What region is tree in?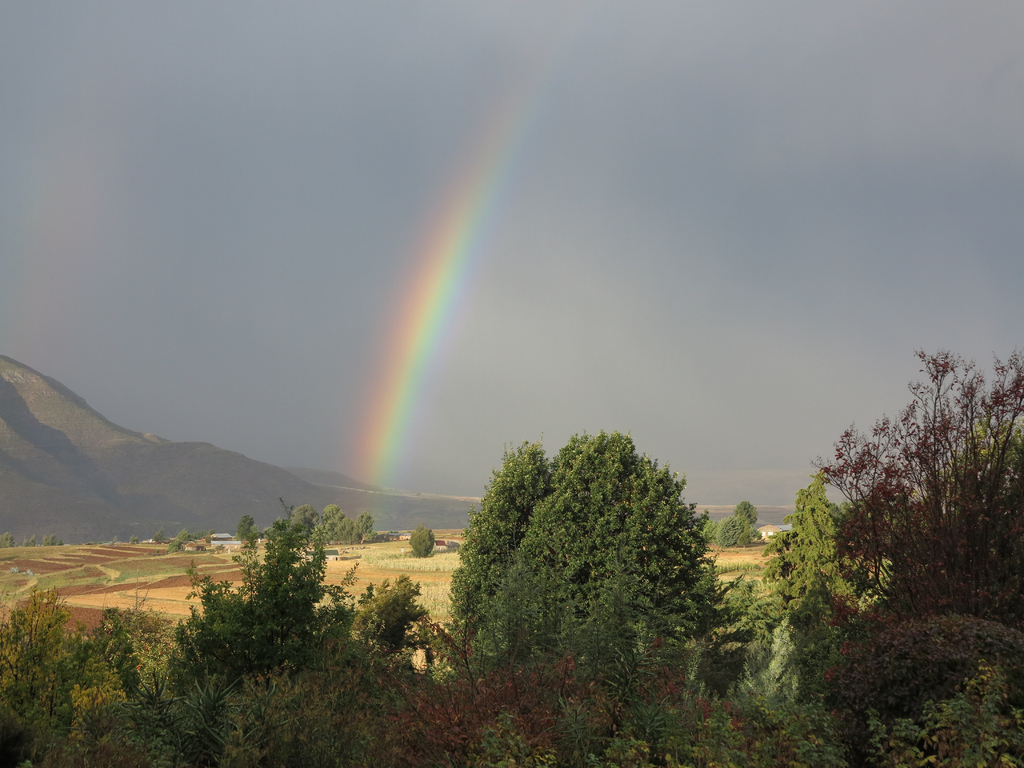
locate(194, 519, 431, 701).
